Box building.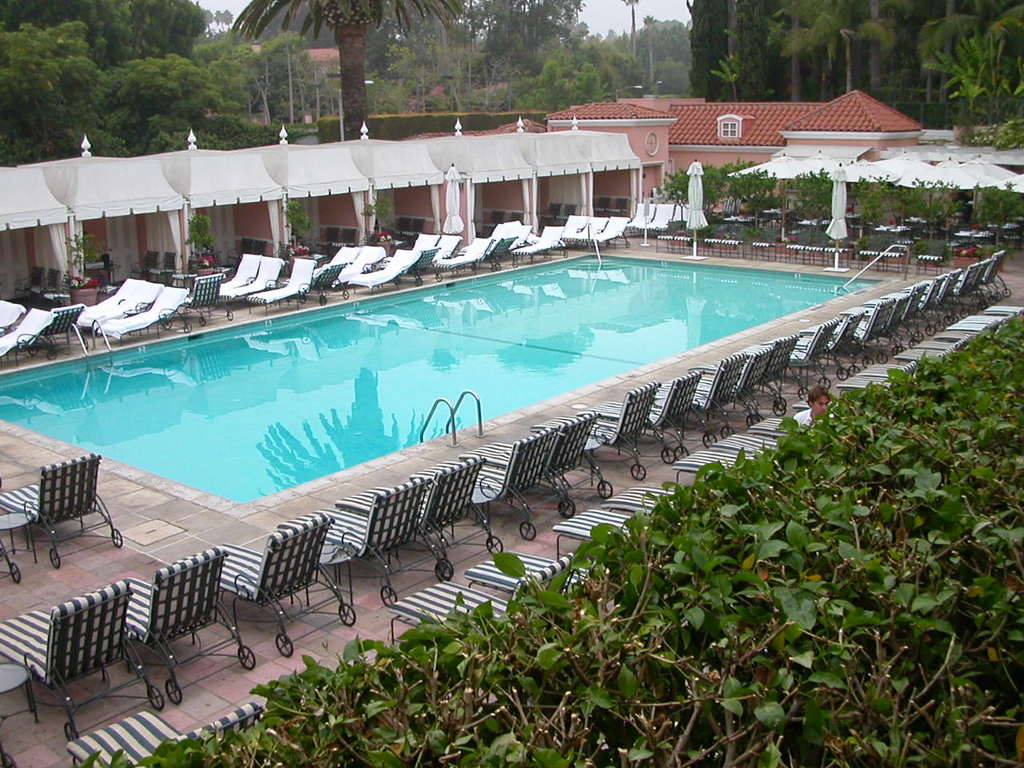
bbox=[572, 90, 920, 198].
